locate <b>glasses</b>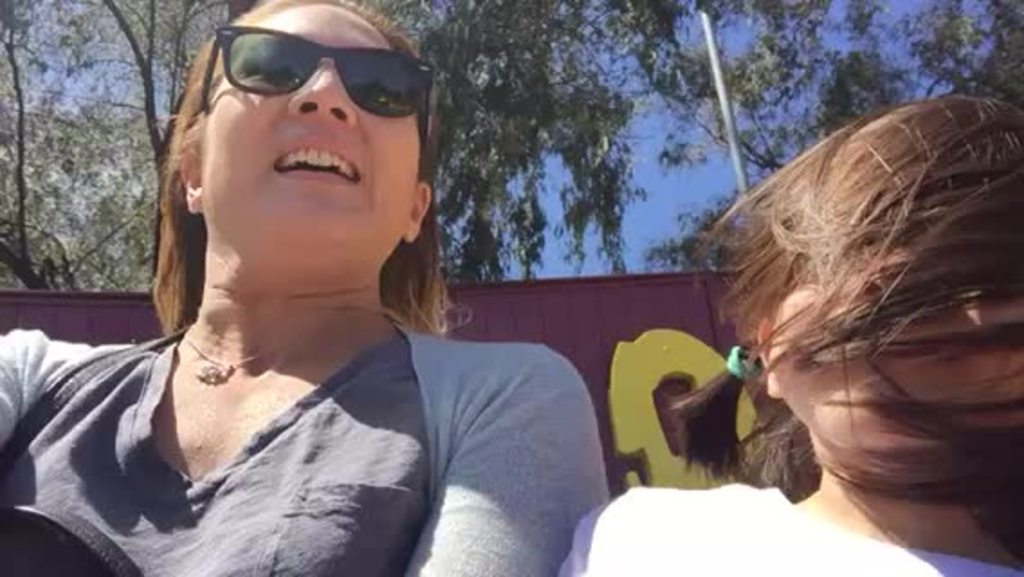
(207,50,388,105)
